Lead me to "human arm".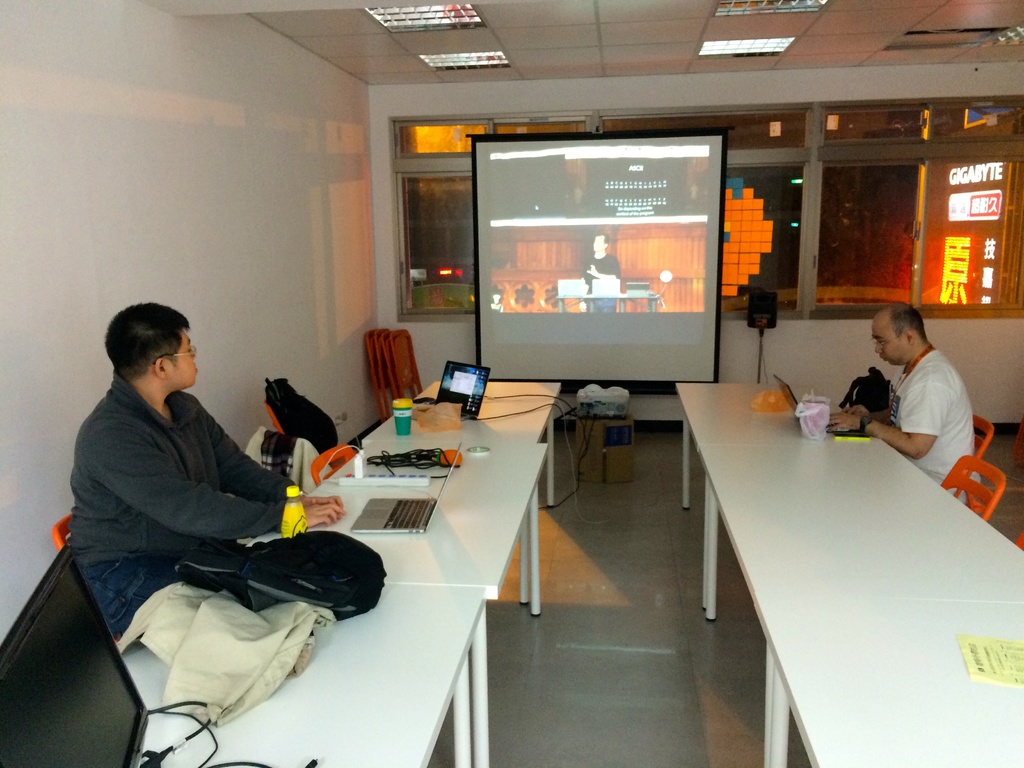
Lead to left=205, top=410, right=340, bottom=504.
